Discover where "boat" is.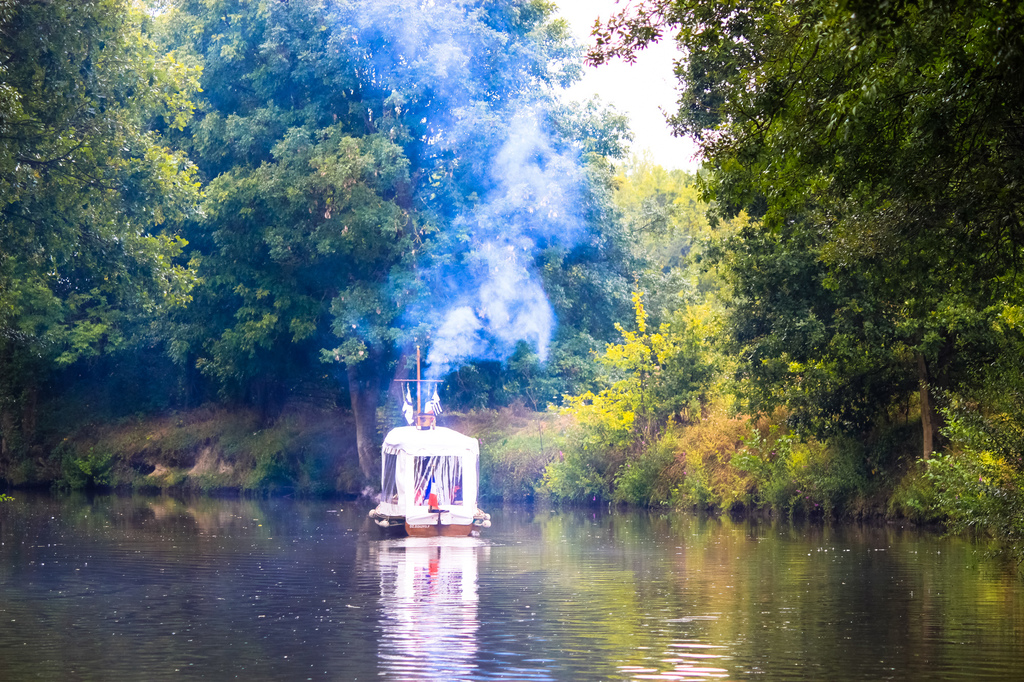
Discovered at {"x1": 362, "y1": 342, "x2": 497, "y2": 537}.
